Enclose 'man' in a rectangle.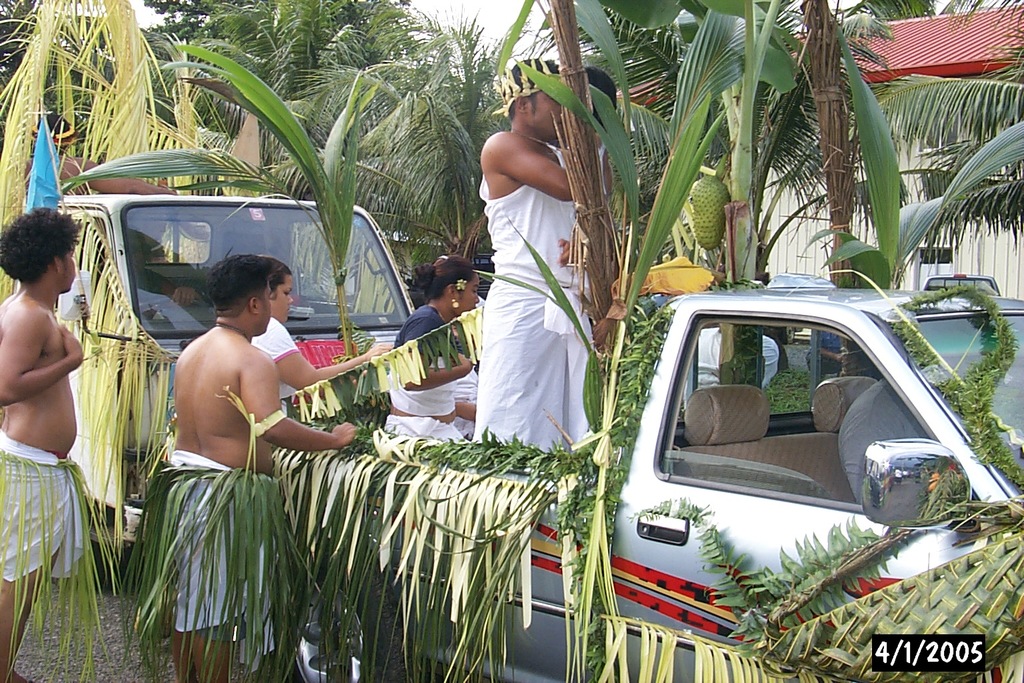
select_region(813, 331, 845, 378).
